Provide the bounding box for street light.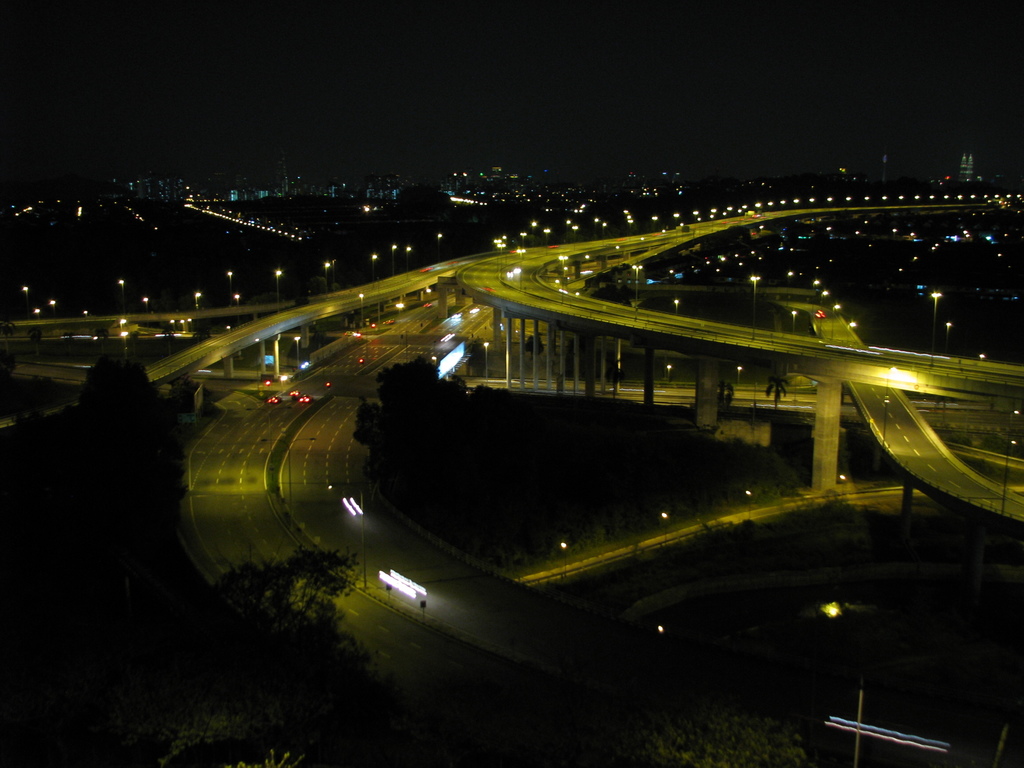
[321,260,331,294].
